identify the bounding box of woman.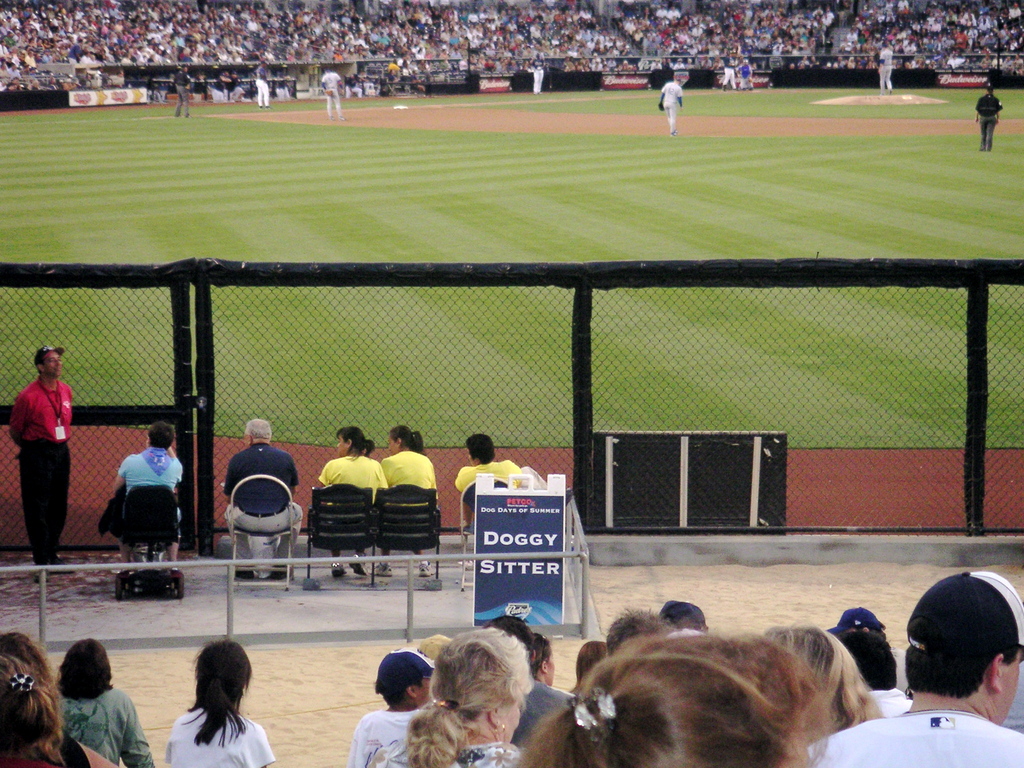
crop(392, 635, 566, 761).
